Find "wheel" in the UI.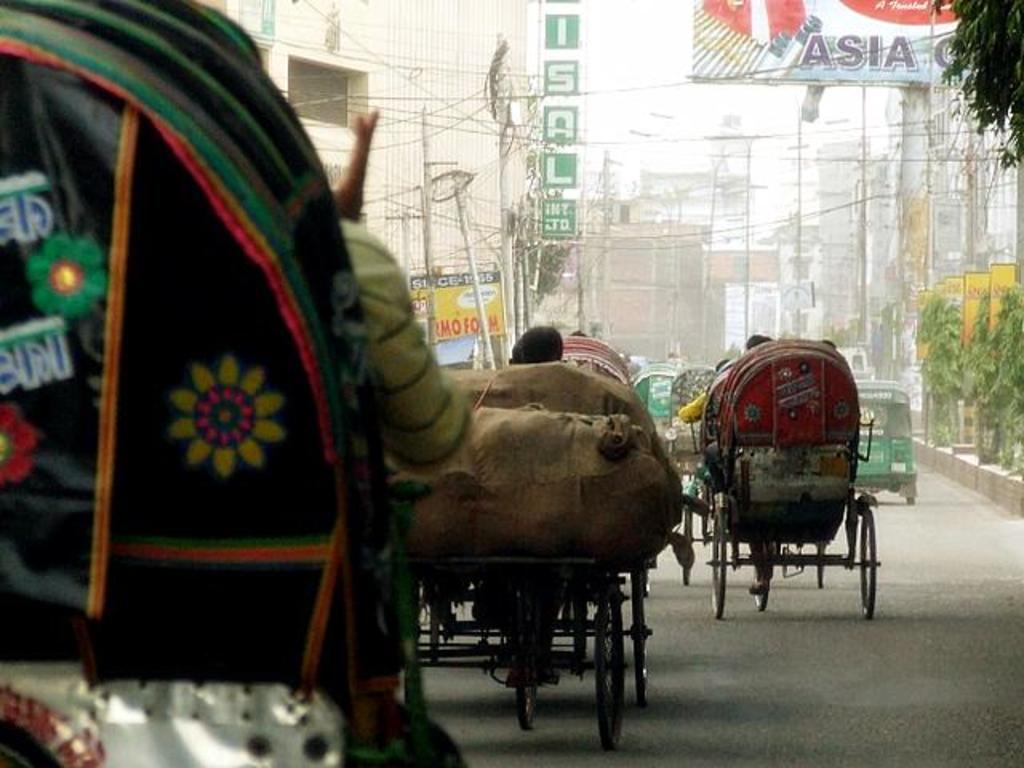
UI element at BBox(515, 614, 536, 730).
